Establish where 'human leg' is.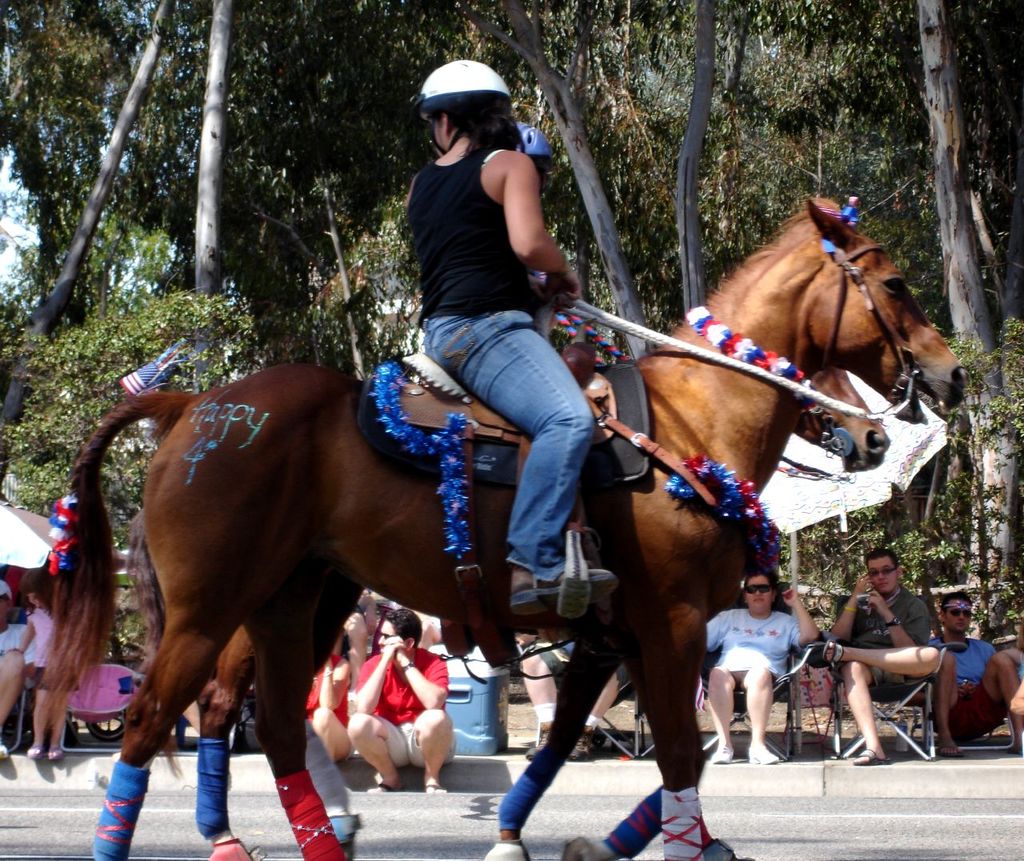
Established at {"x1": 822, "y1": 644, "x2": 937, "y2": 689}.
